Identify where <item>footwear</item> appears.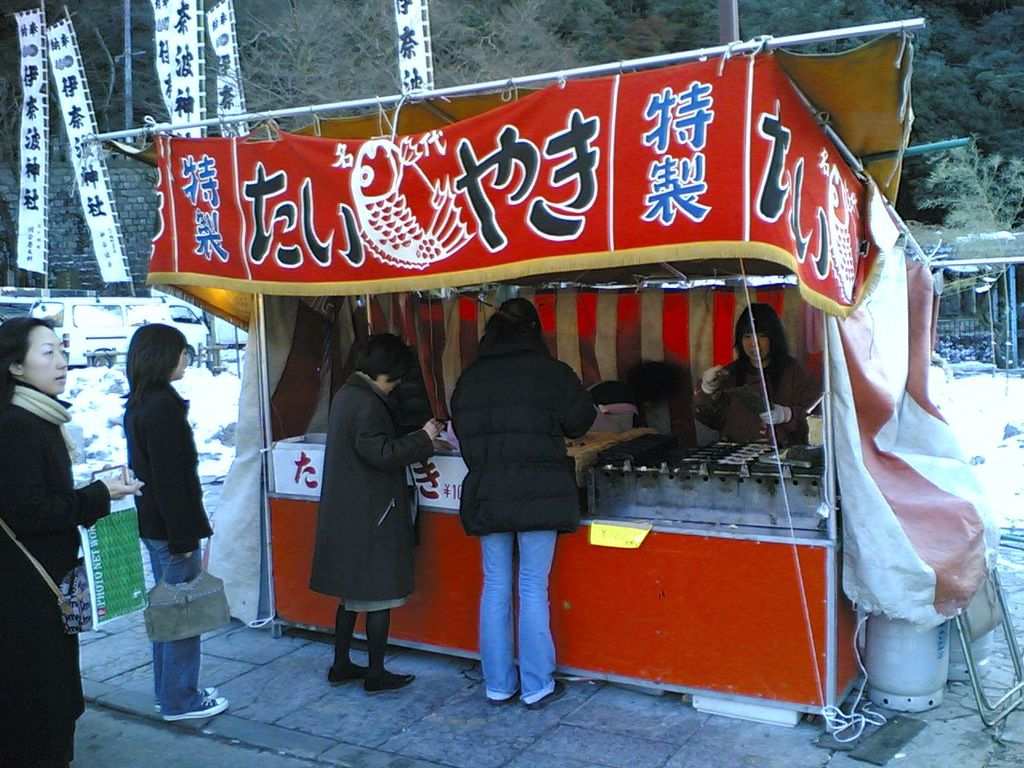
Appears at <bbox>488, 692, 518, 702</bbox>.
